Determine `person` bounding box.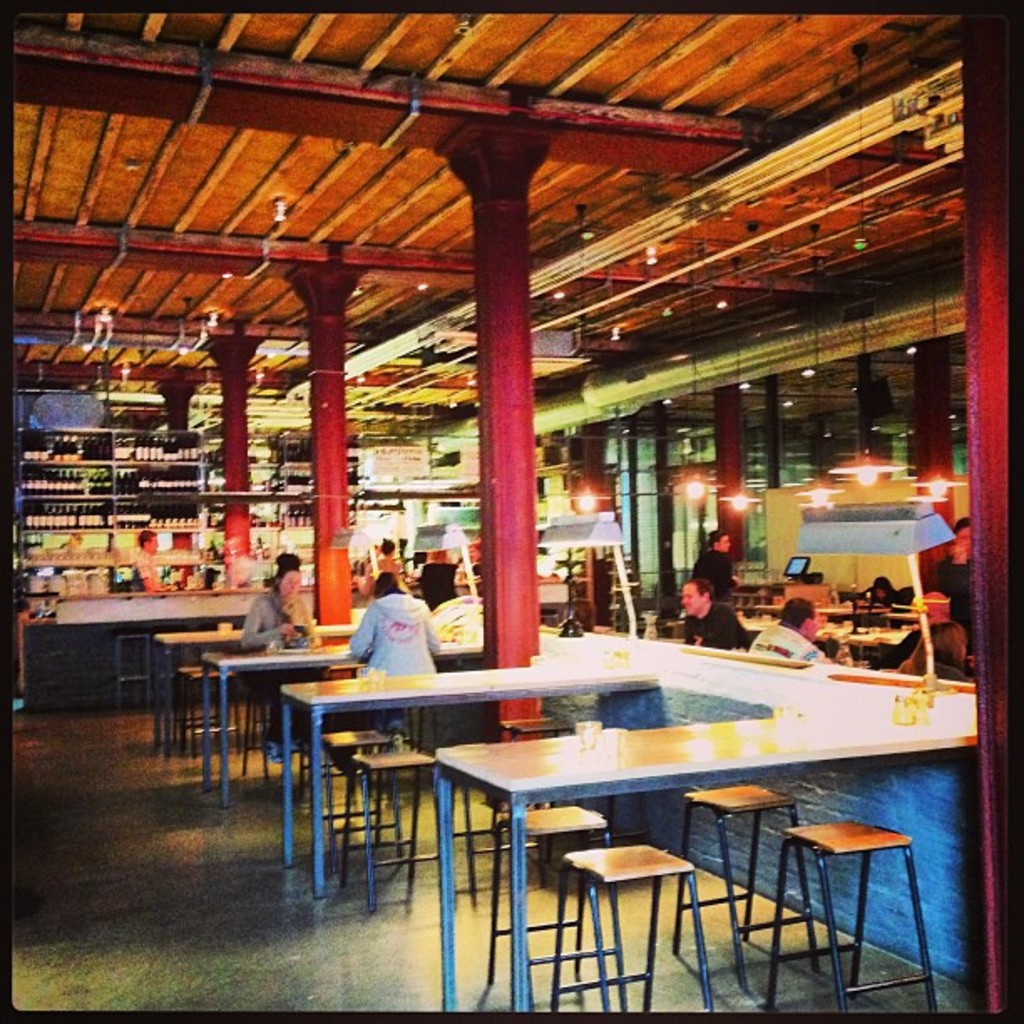
Determined: (686,576,741,649).
